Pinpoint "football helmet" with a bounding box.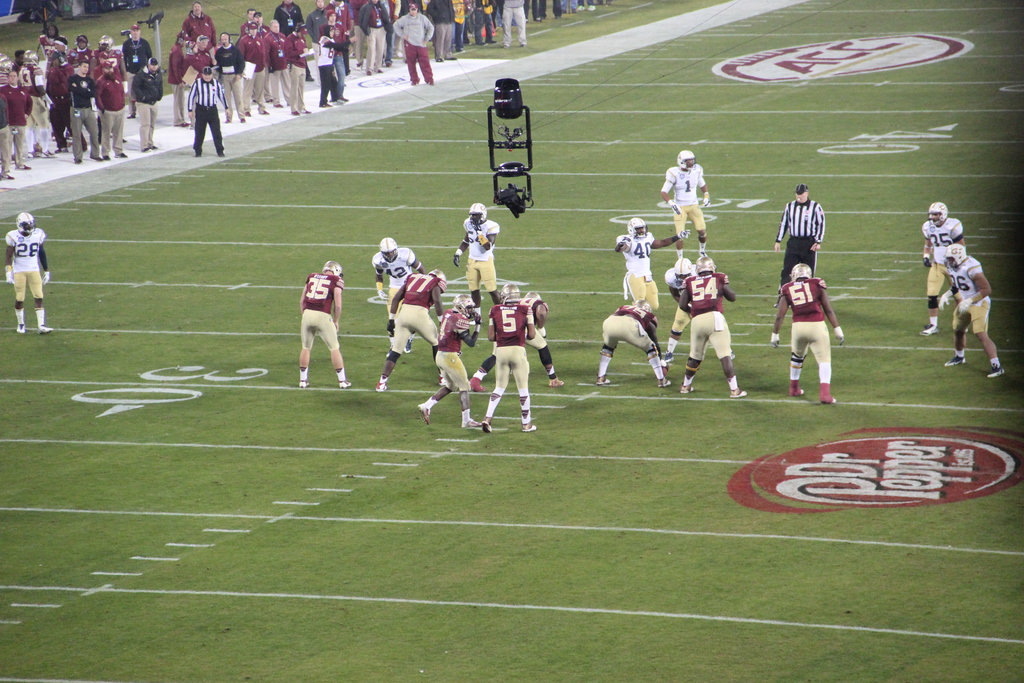
[x1=431, y1=267, x2=446, y2=281].
